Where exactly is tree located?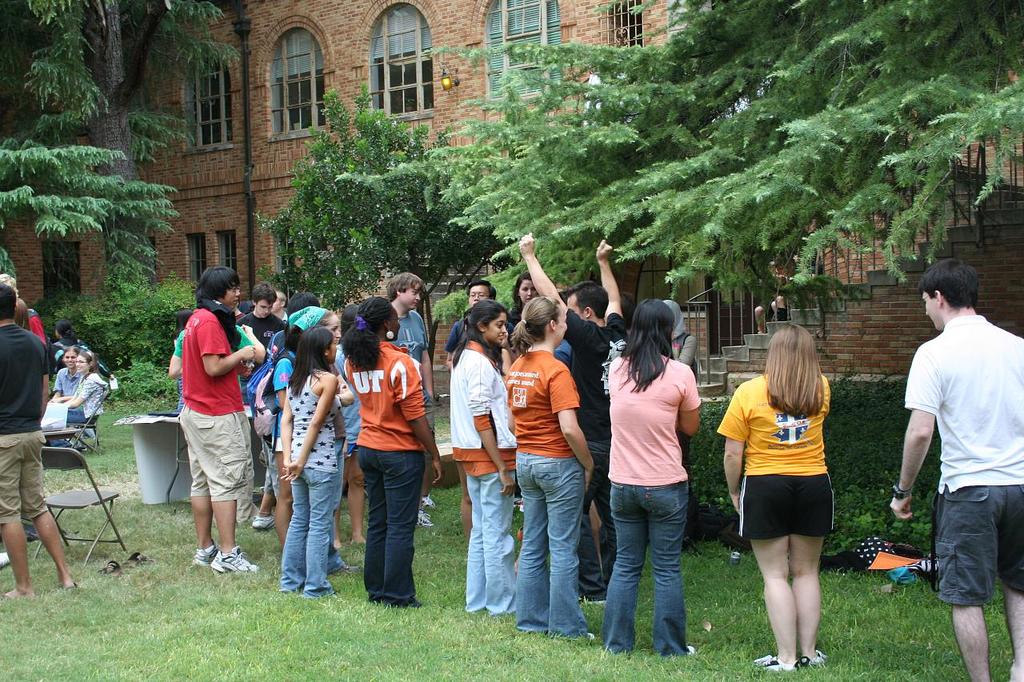
Its bounding box is bbox=(0, 0, 247, 393).
